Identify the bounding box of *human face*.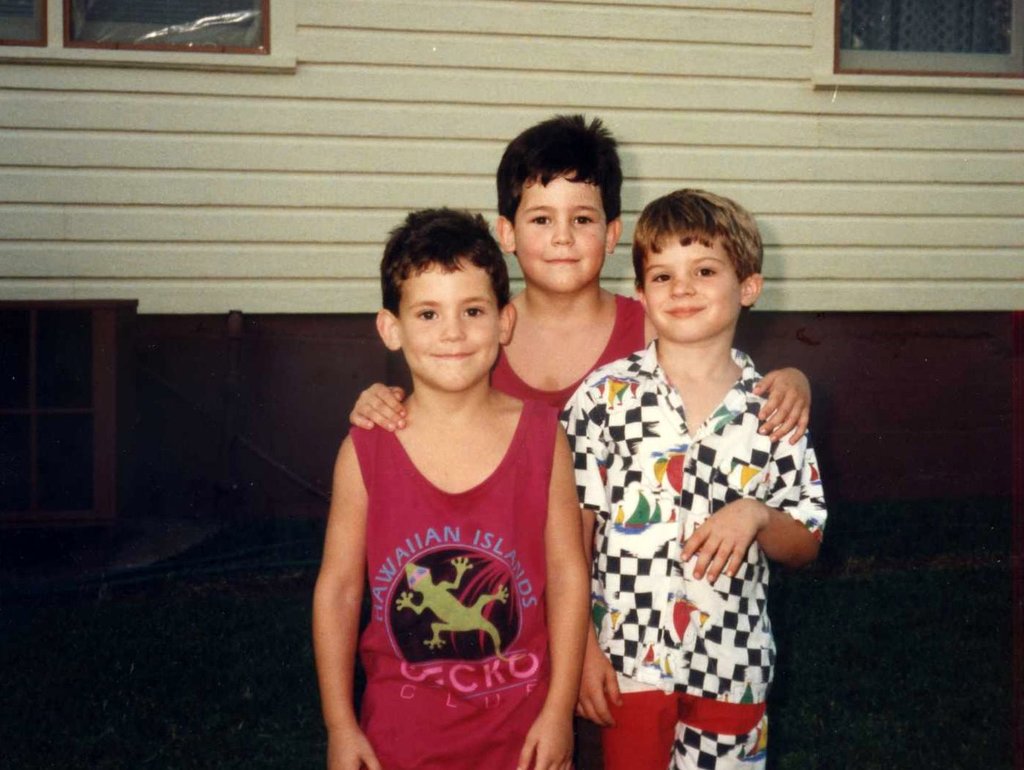
[642,226,738,337].
